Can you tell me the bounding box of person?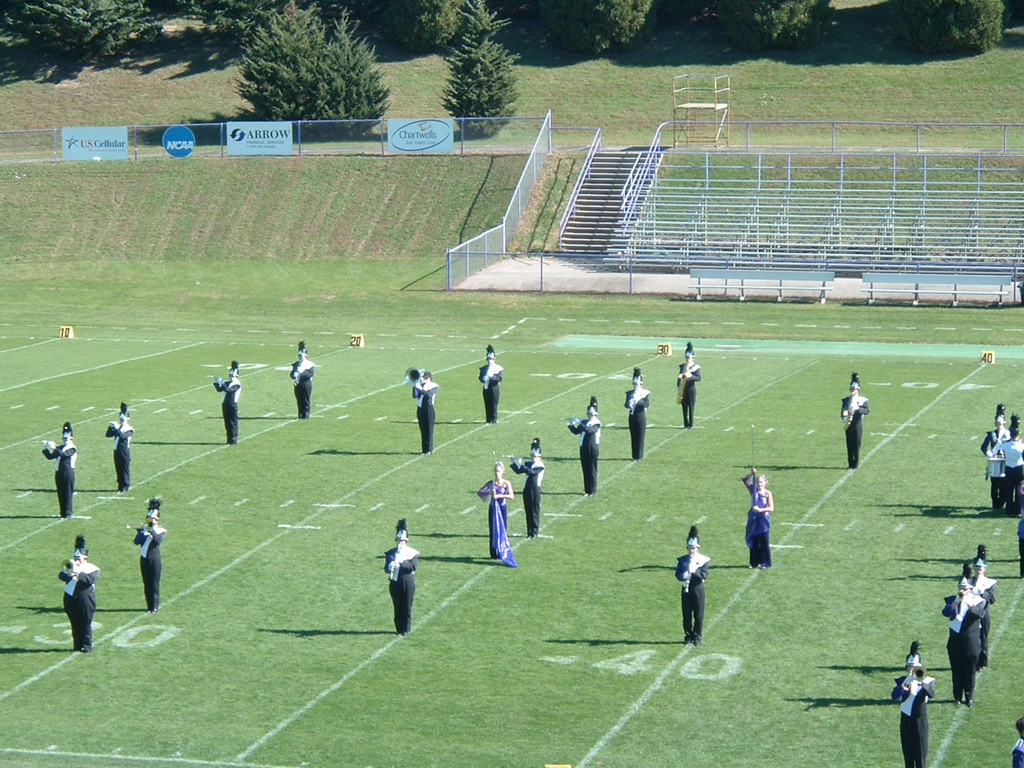
crop(939, 582, 986, 707).
